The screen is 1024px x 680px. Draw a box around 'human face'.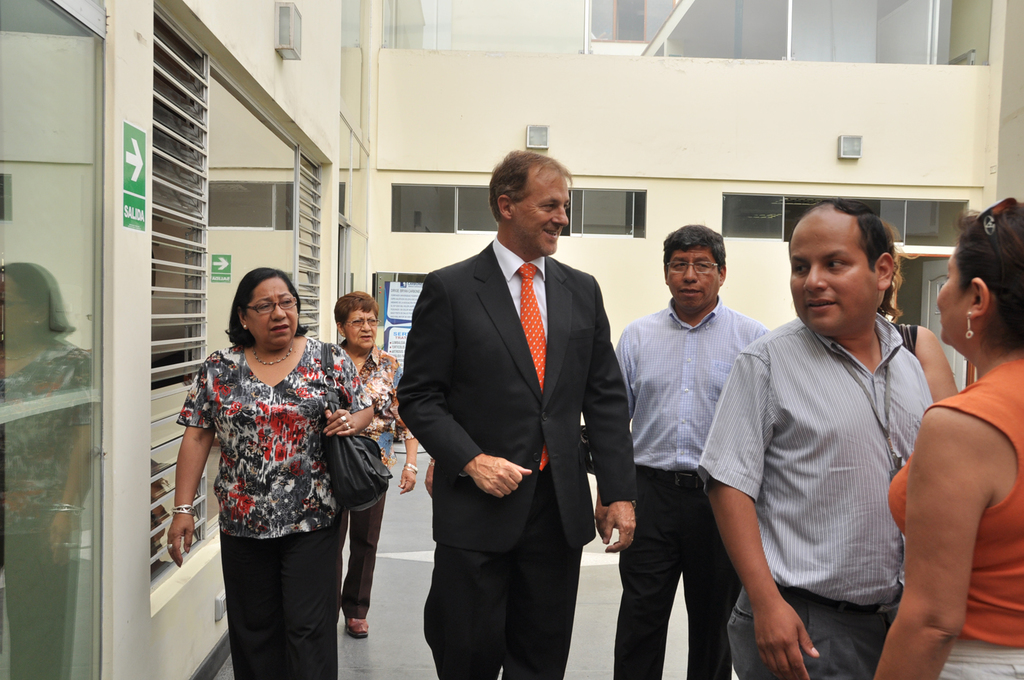
Rect(516, 173, 568, 255).
